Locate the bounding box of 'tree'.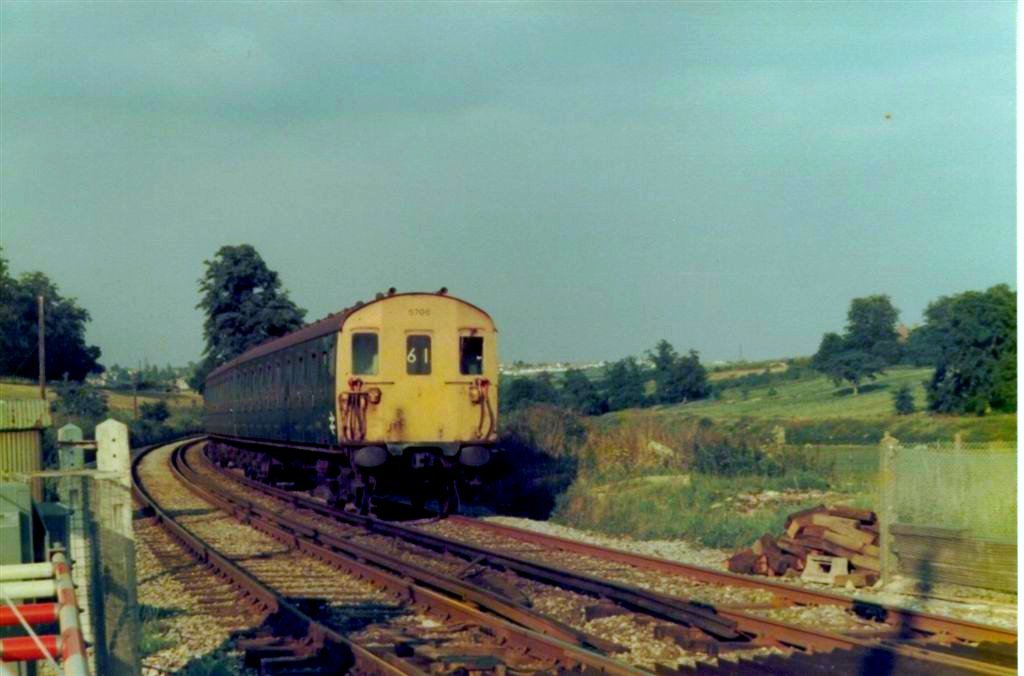
Bounding box: {"x1": 816, "y1": 299, "x2": 900, "y2": 389}.
